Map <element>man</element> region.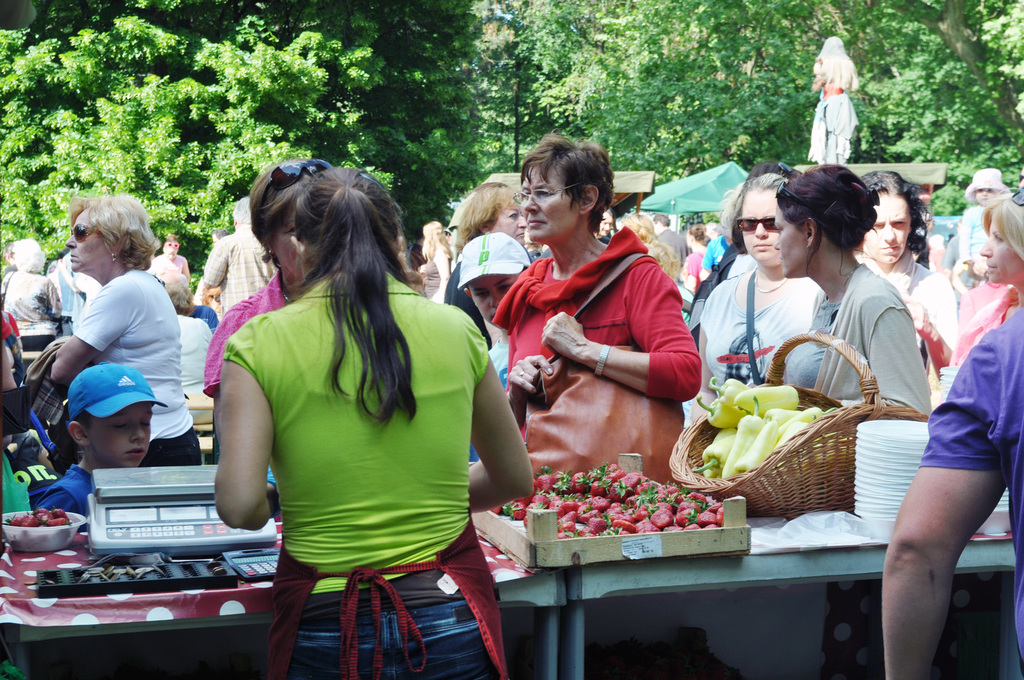
Mapped to bbox(201, 198, 280, 320).
